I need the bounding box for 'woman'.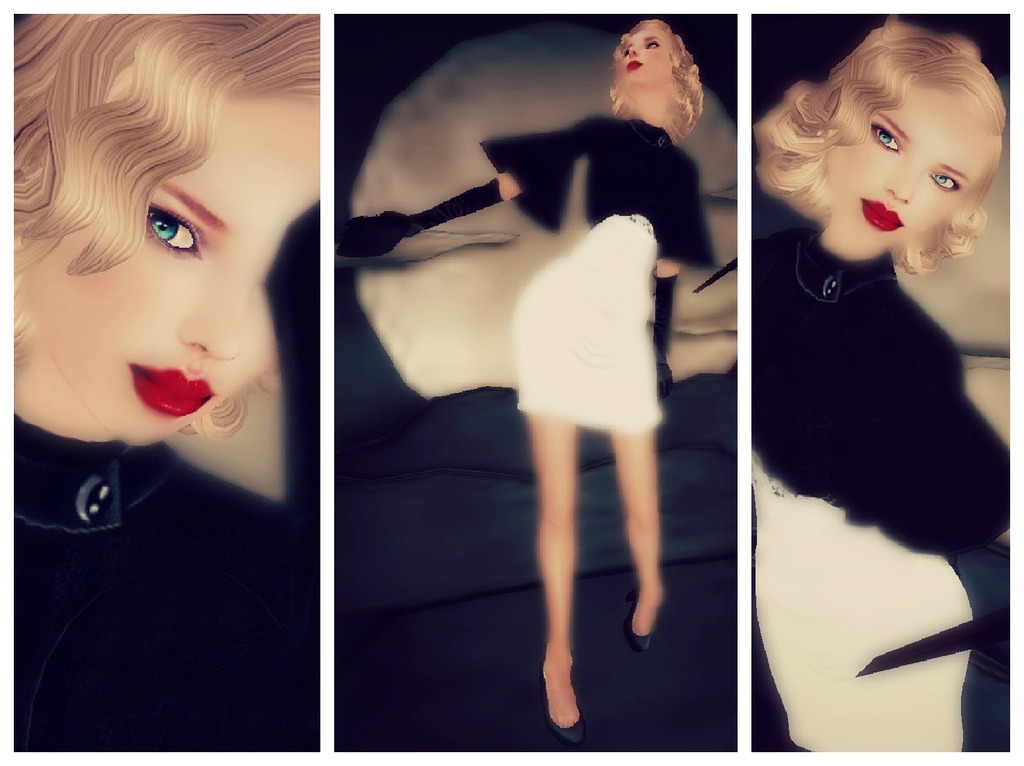
Here it is: bbox=(9, 10, 319, 745).
